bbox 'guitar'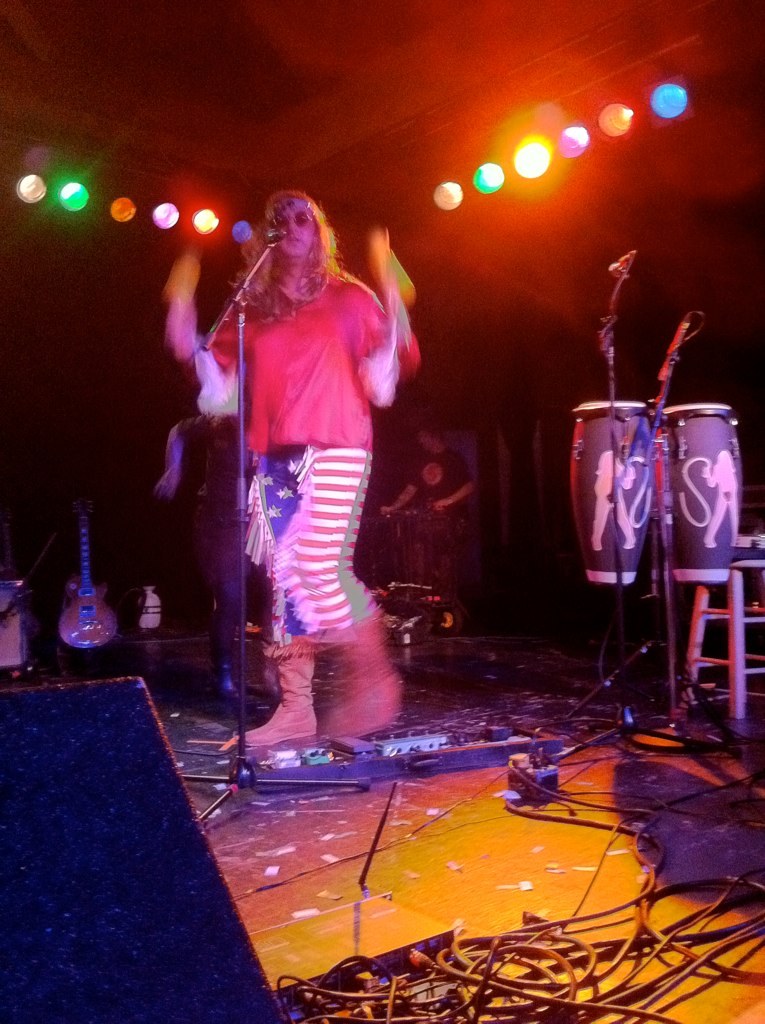
detection(58, 503, 123, 648)
